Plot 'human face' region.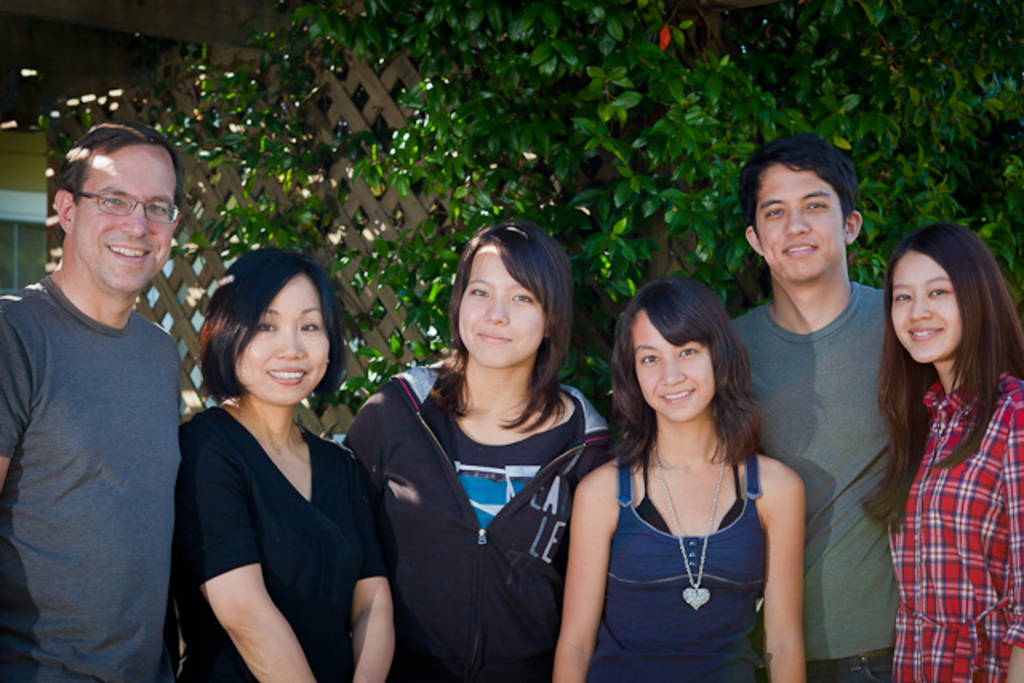
Plotted at [890, 251, 958, 361].
